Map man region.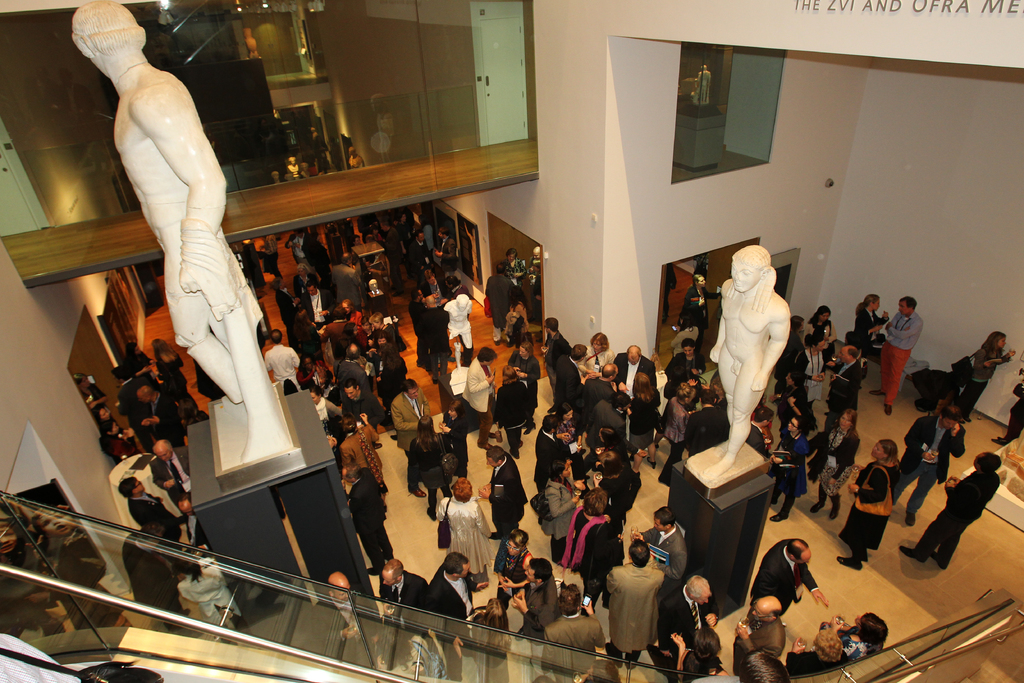
Mapped to BBox(576, 359, 614, 434).
